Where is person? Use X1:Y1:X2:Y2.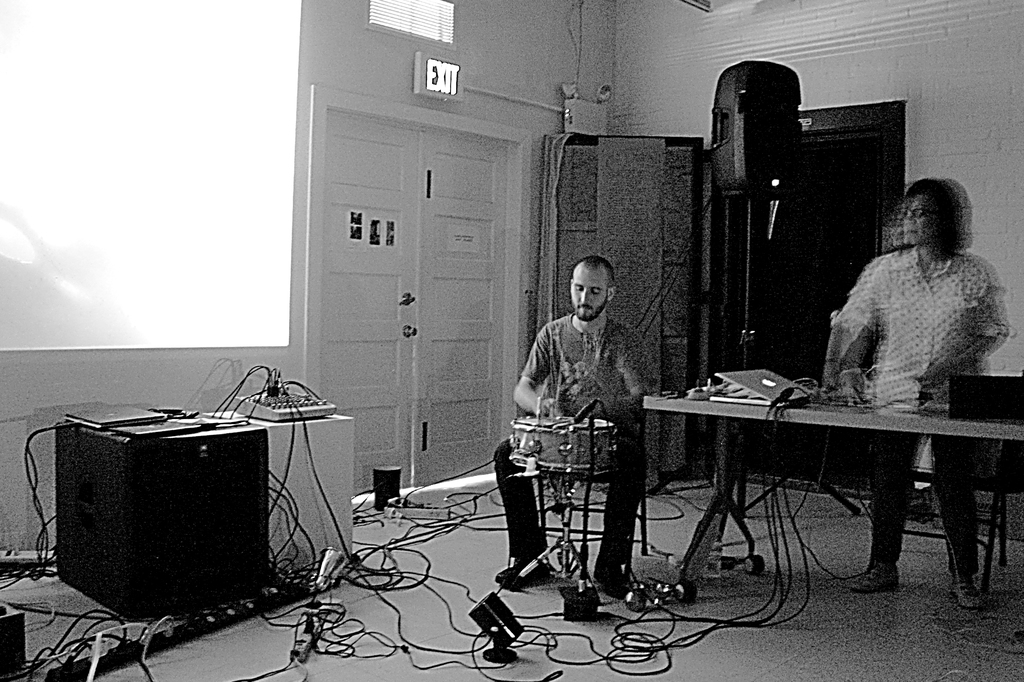
489:257:648:596.
